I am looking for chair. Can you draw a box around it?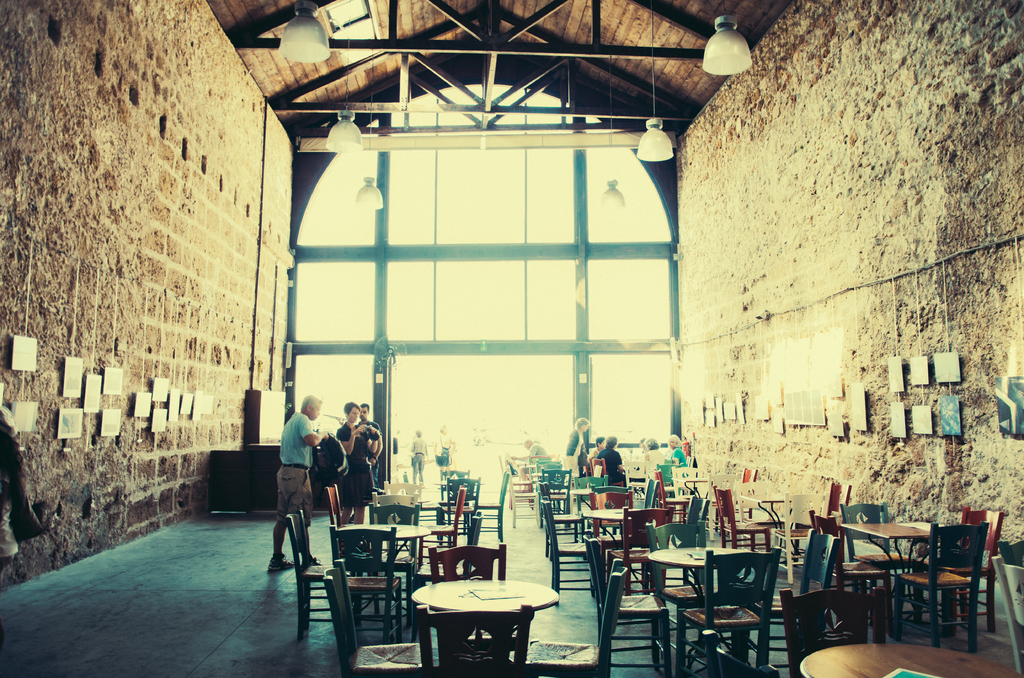
Sure, the bounding box is box(675, 546, 780, 677).
